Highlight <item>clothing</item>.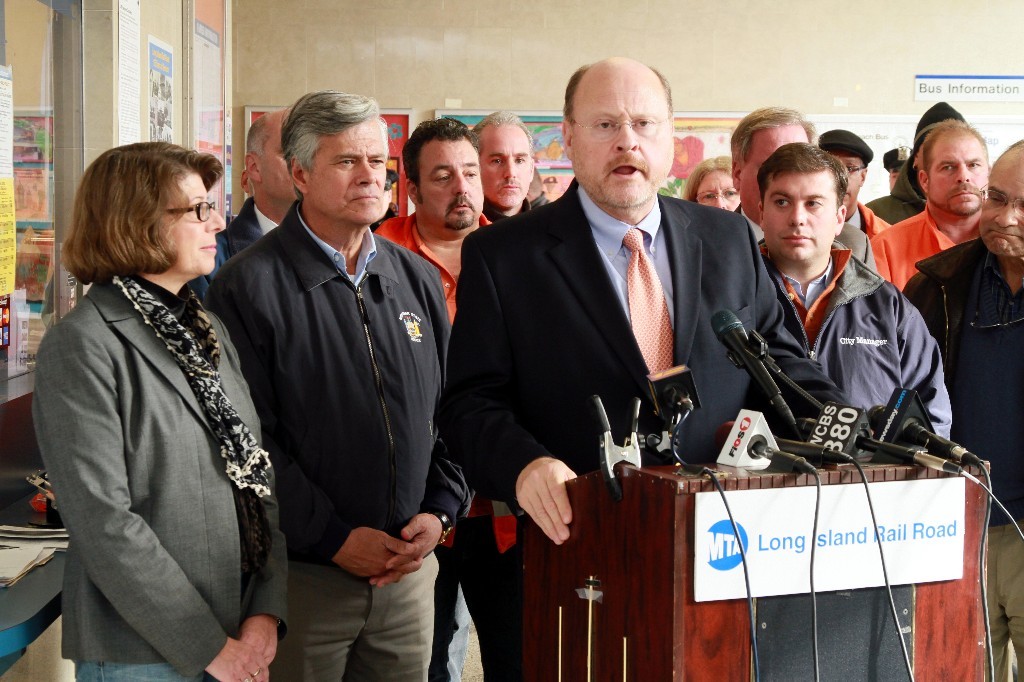
Highlighted region: rect(903, 239, 1019, 523).
